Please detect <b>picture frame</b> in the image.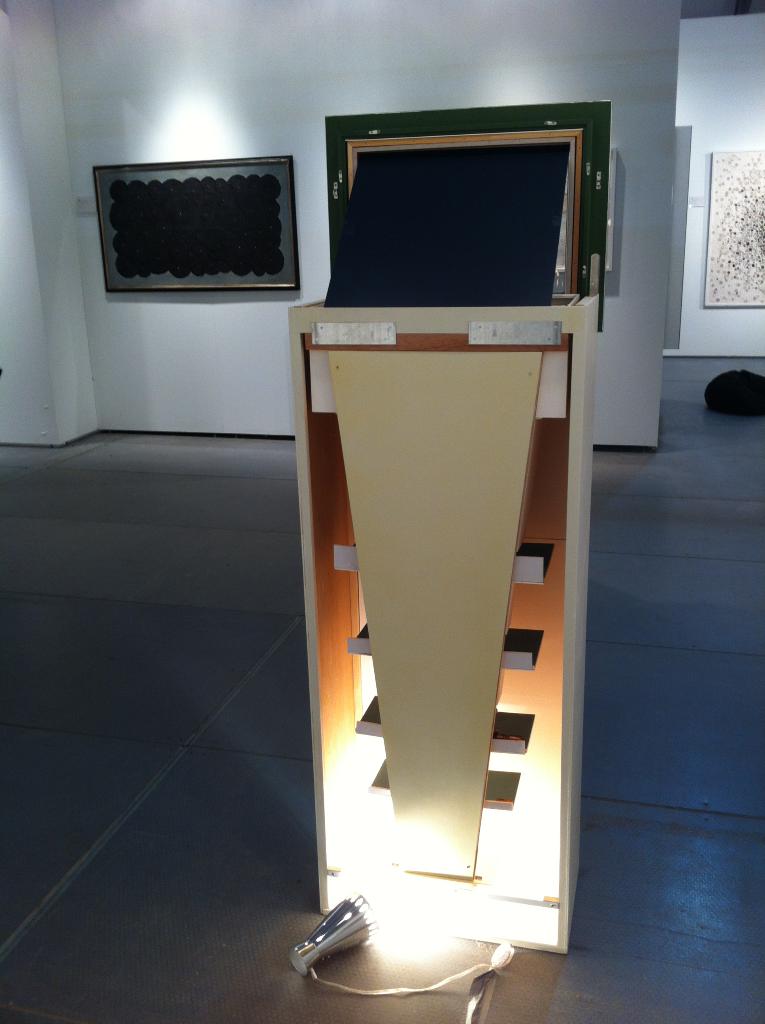
95/157/301/295.
